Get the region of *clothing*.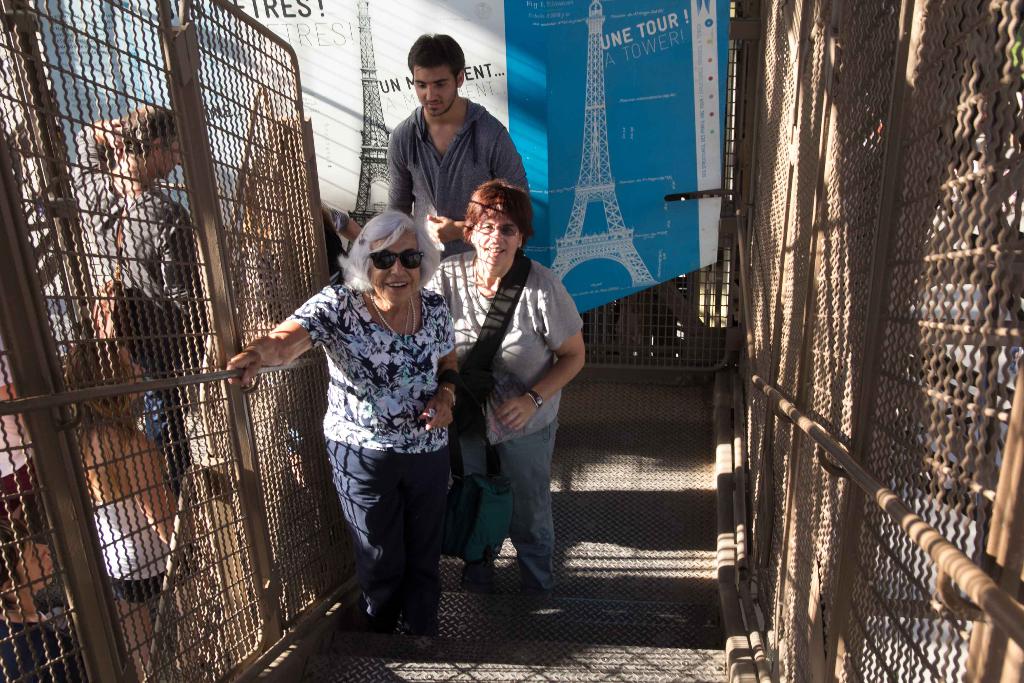
crop(0, 343, 60, 557).
